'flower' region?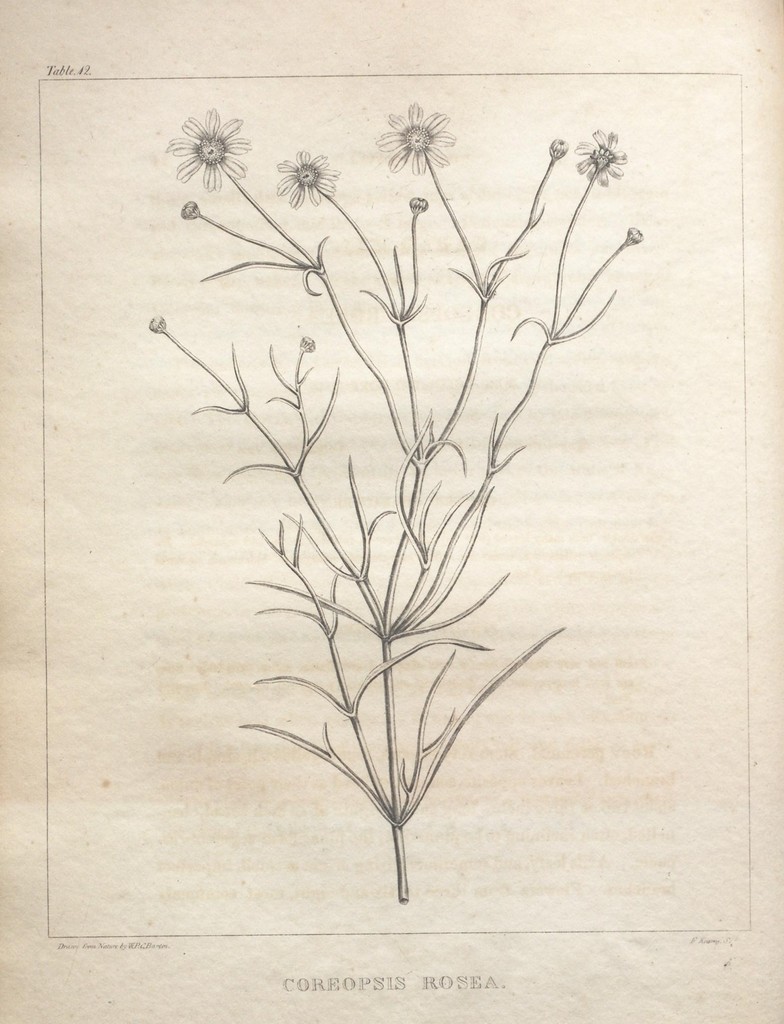
box(620, 221, 648, 247)
